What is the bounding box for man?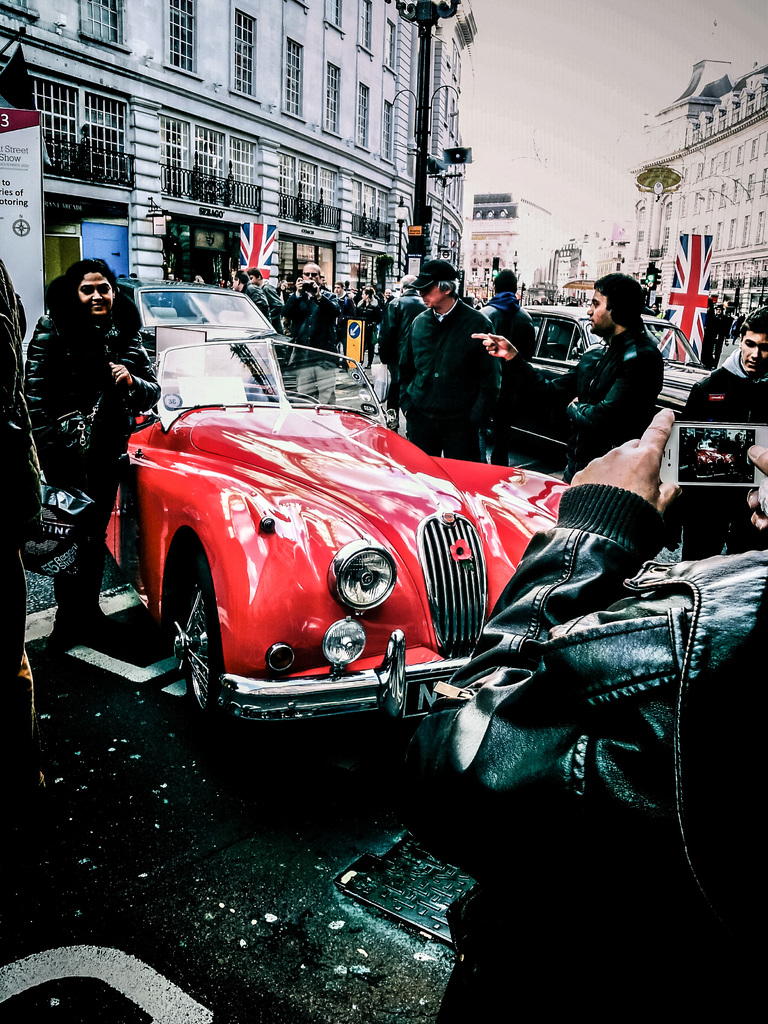
[458, 404, 767, 1023].
